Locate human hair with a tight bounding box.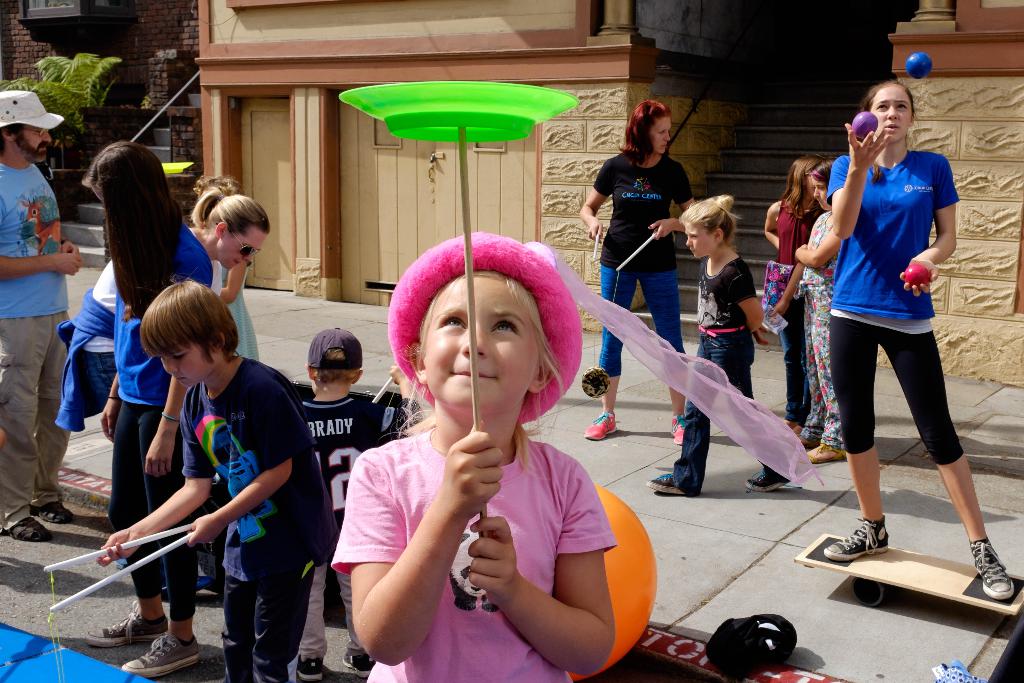
681 199 737 243.
